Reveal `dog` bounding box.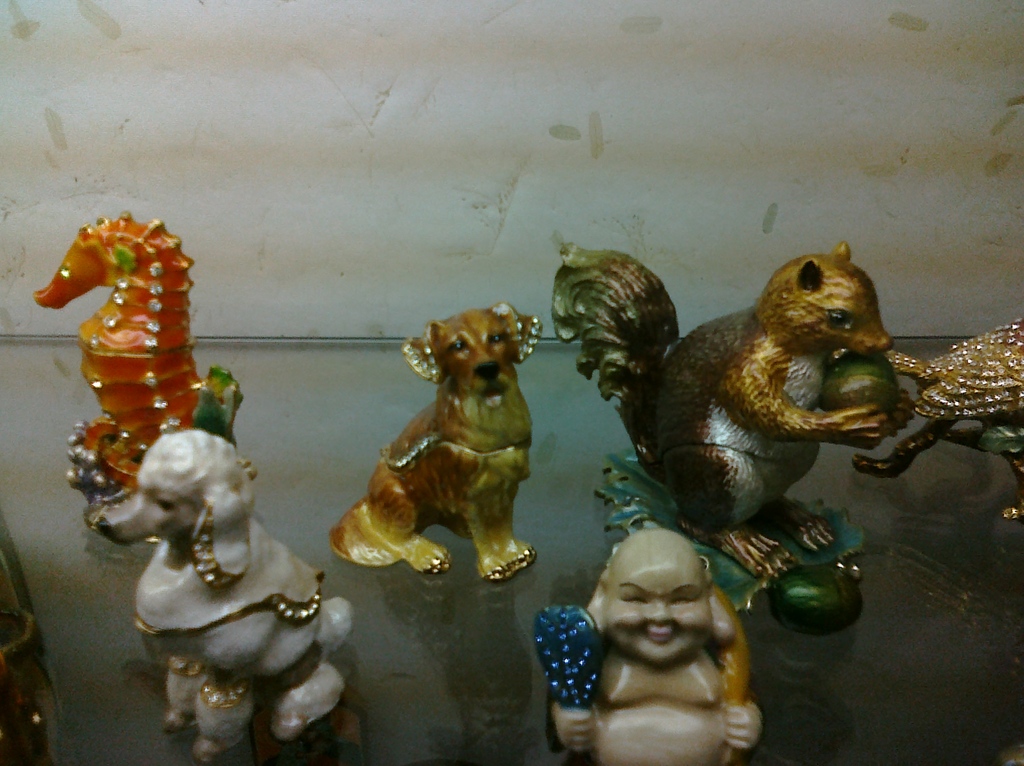
Revealed: [left=92, top=425, right=355, bottom=763].
